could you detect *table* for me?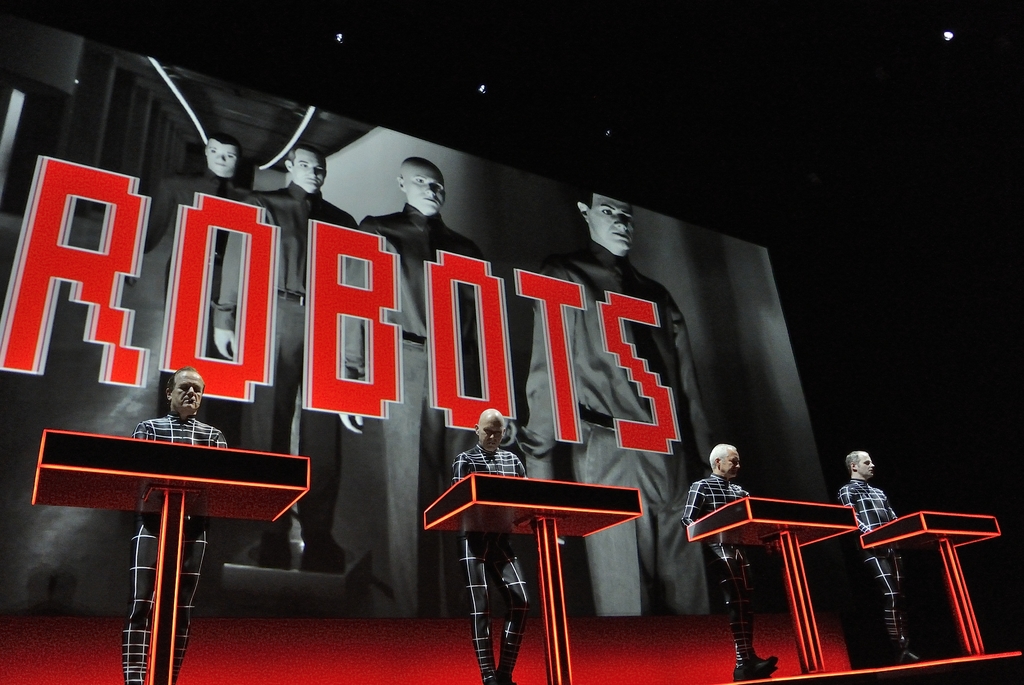
Detection result: <box>861,510,1003,657</box>.
